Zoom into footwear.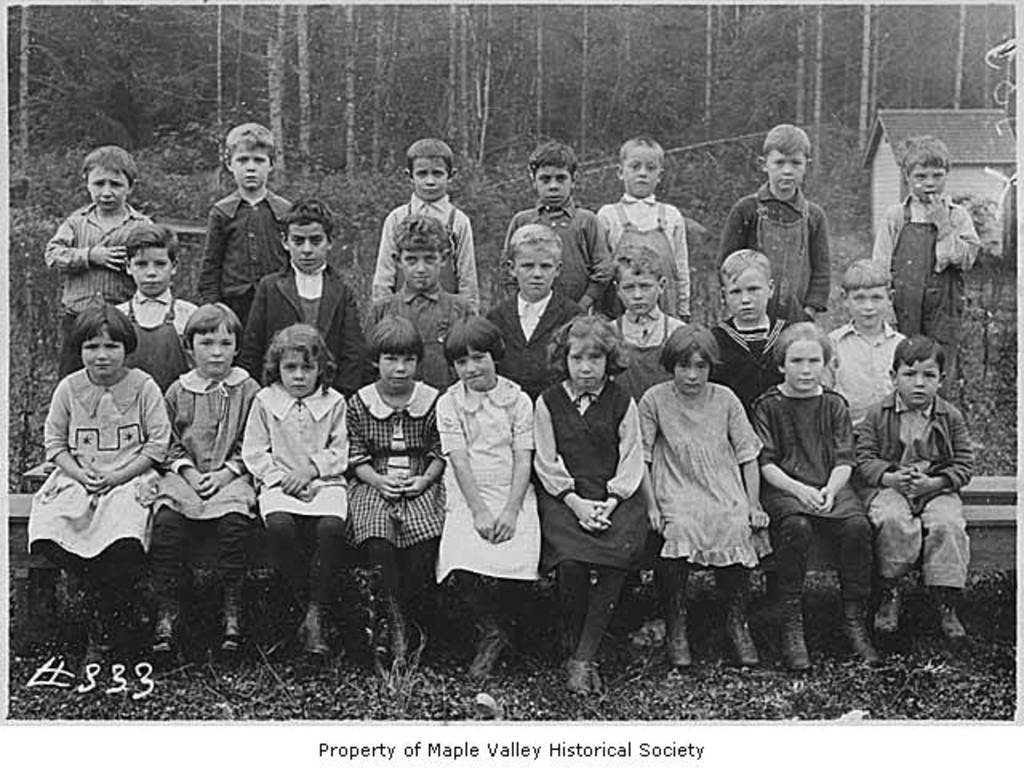
Zoom target: 589/659/611/699.
